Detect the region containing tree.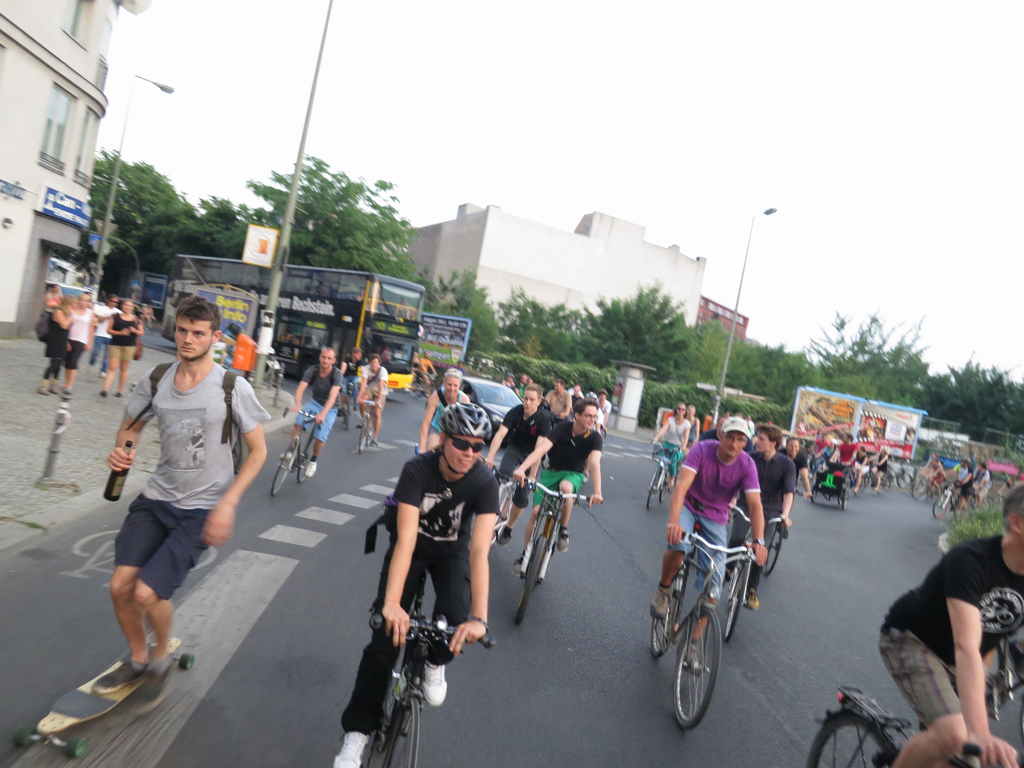
x1=139, y1=189, x2=254, y2=296.
